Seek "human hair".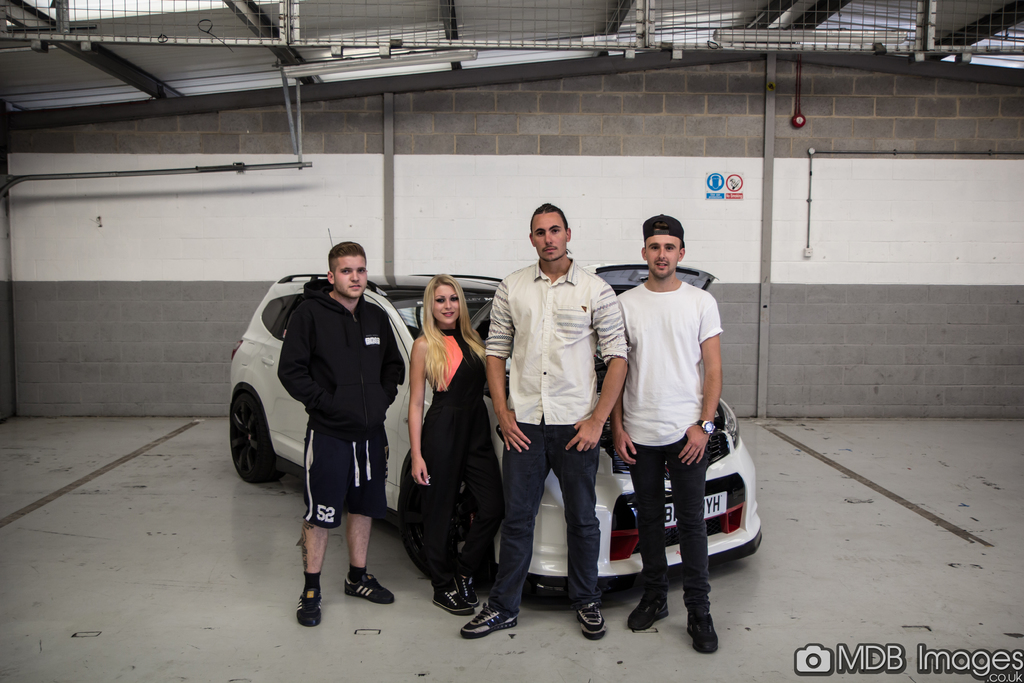
region(420, 269, 484, 390).
